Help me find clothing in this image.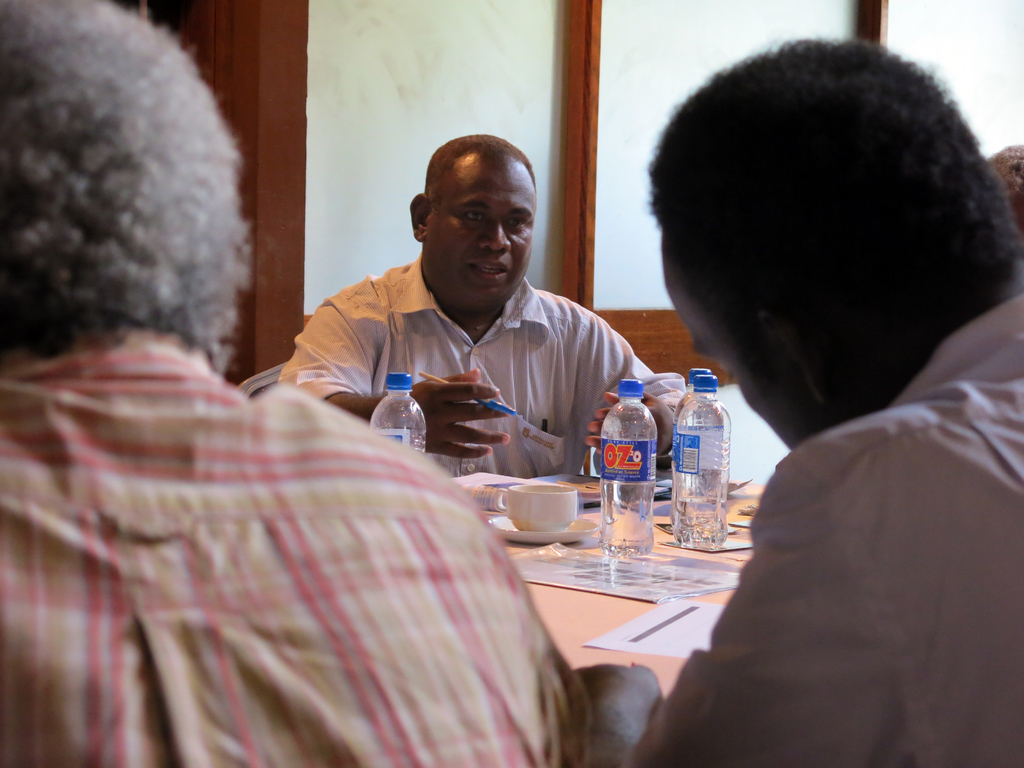
Found it: [left=0, top=315, right=596, bottom=767].
